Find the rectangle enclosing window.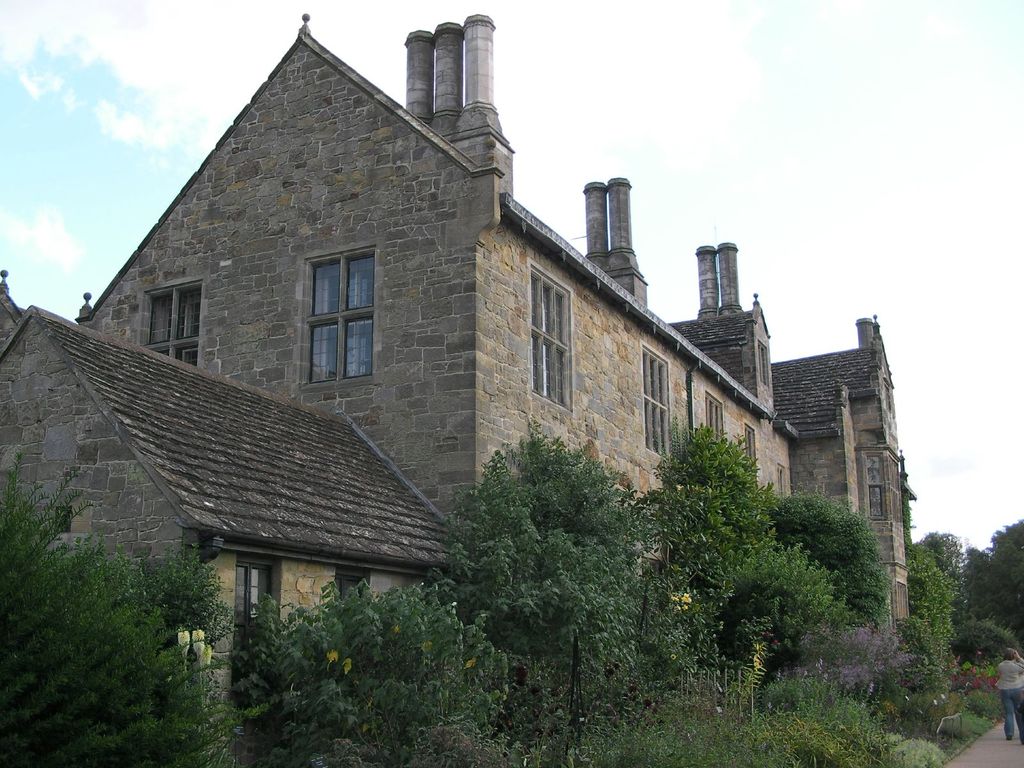
<bbox>643, 341, 675, 458</bbox>.
